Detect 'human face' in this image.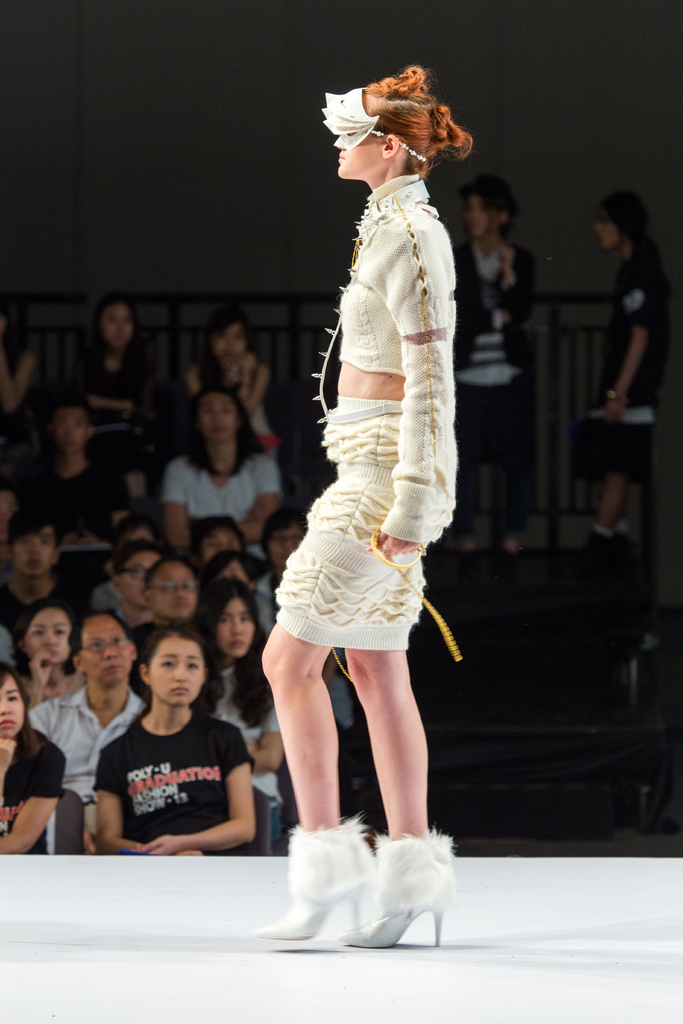
Detection: {"x1": 150, "y1": 560, "x2": 201, "y2": 620}.
